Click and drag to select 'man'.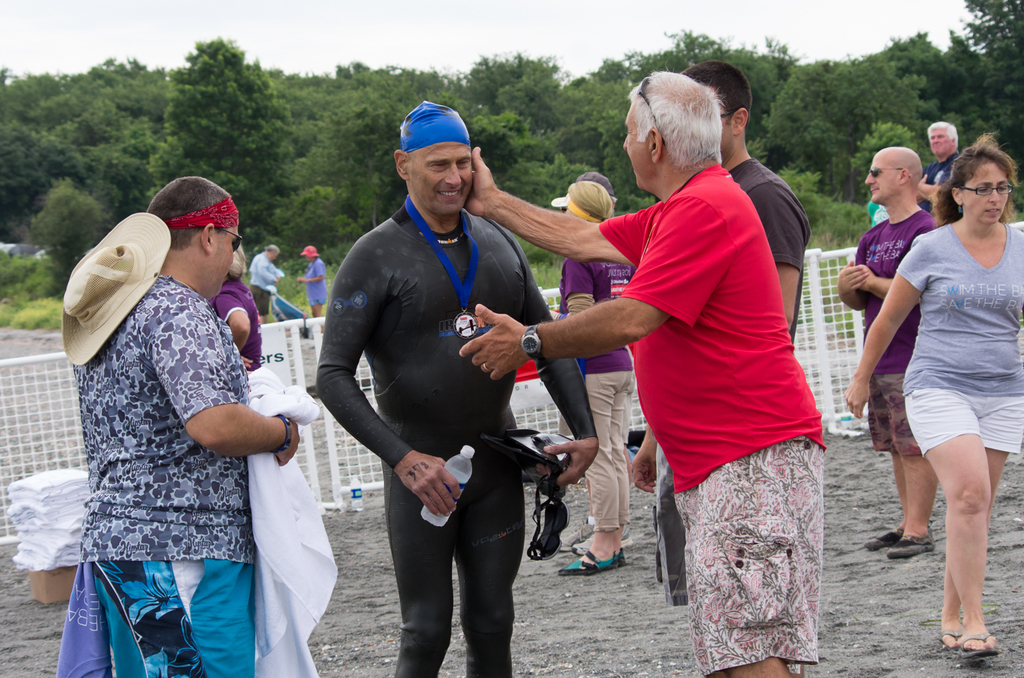
Selection: pyautogui.locateOnScreen(317, 94, 562, 677).
